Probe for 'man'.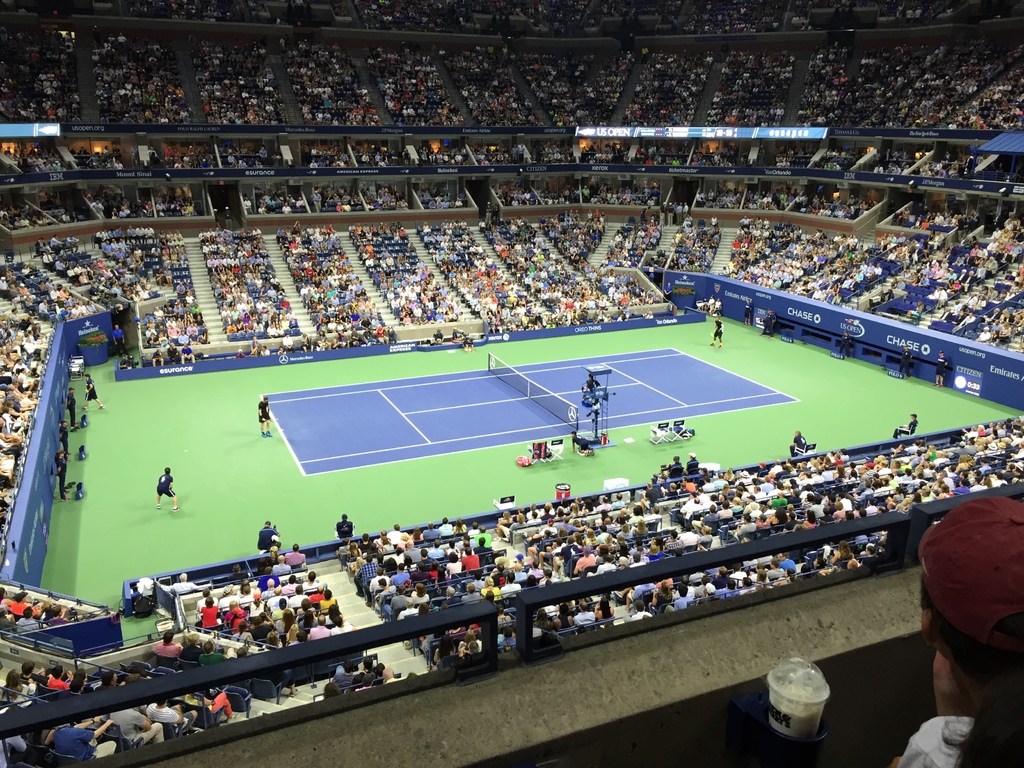
Probe result: 373/577/401/613.
